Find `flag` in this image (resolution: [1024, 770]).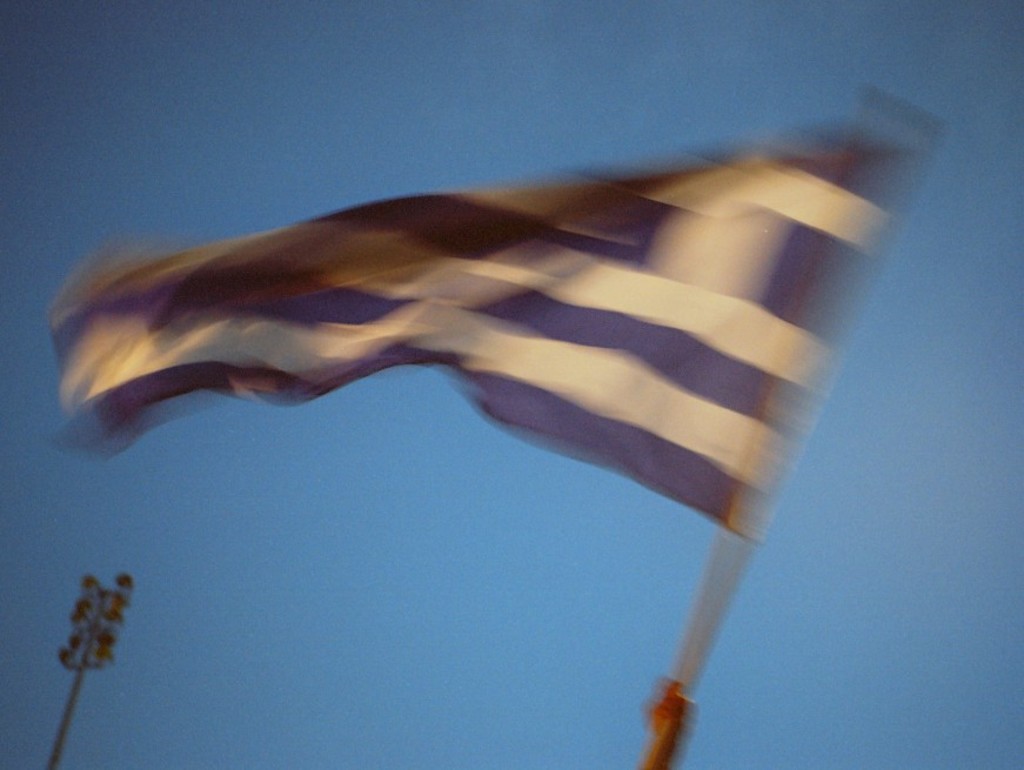
detection(78, 167, 895, 602).
